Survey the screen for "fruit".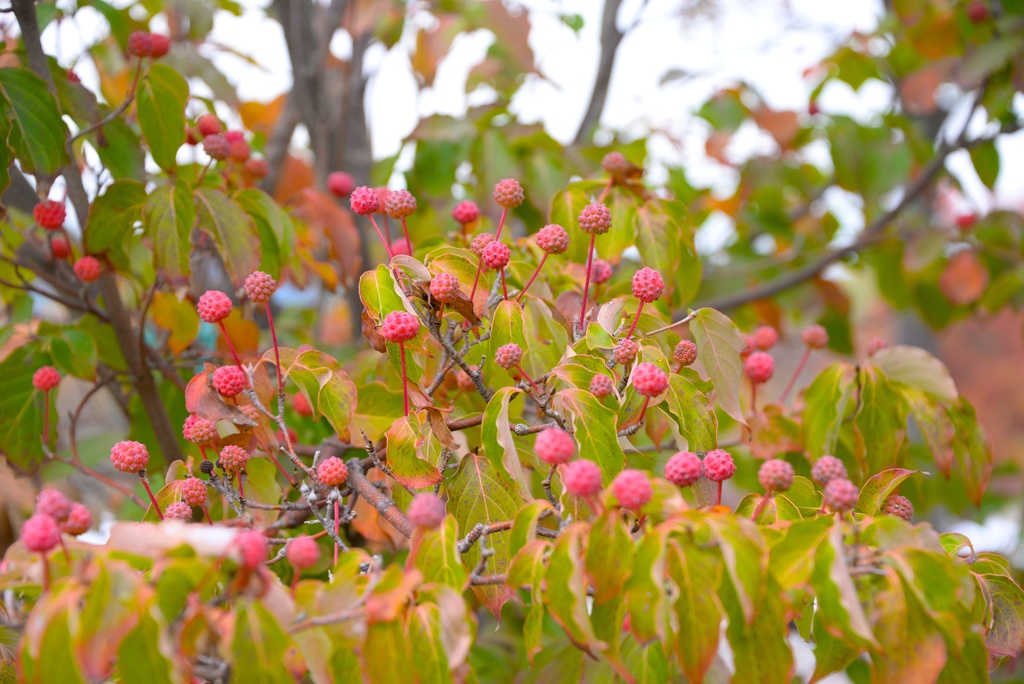
Survey found: {"left": 579, "top": 204, "right": 611, "bottom": 231}.
